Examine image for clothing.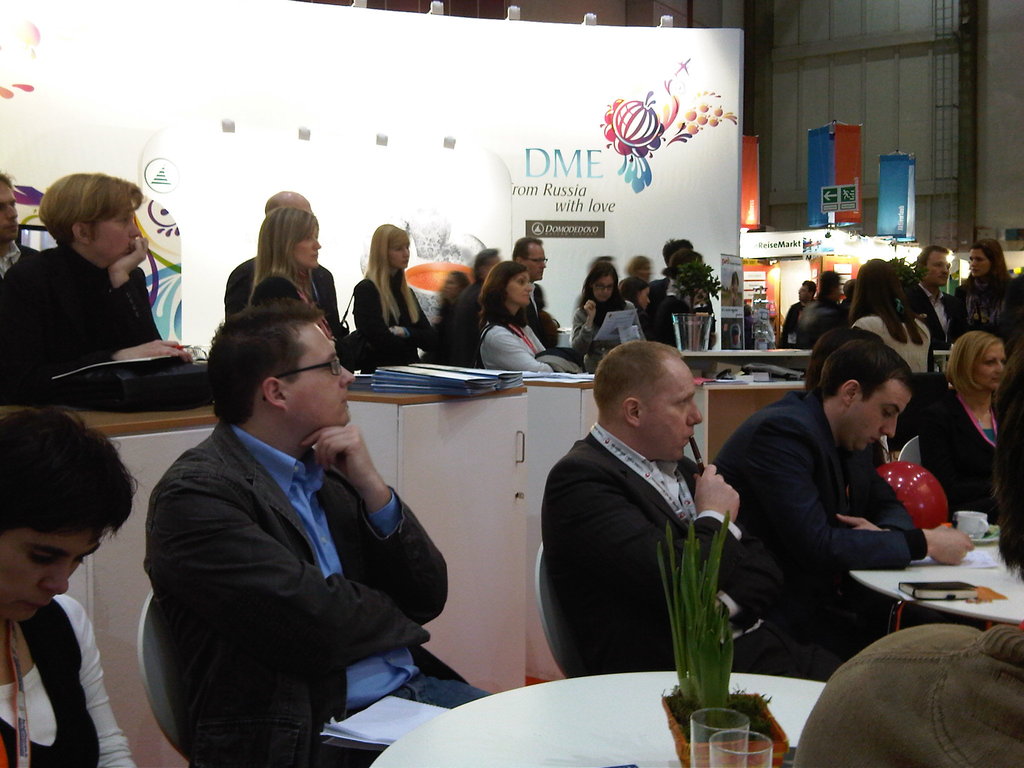
Examination result: crop(532, 436, 780, 666).
